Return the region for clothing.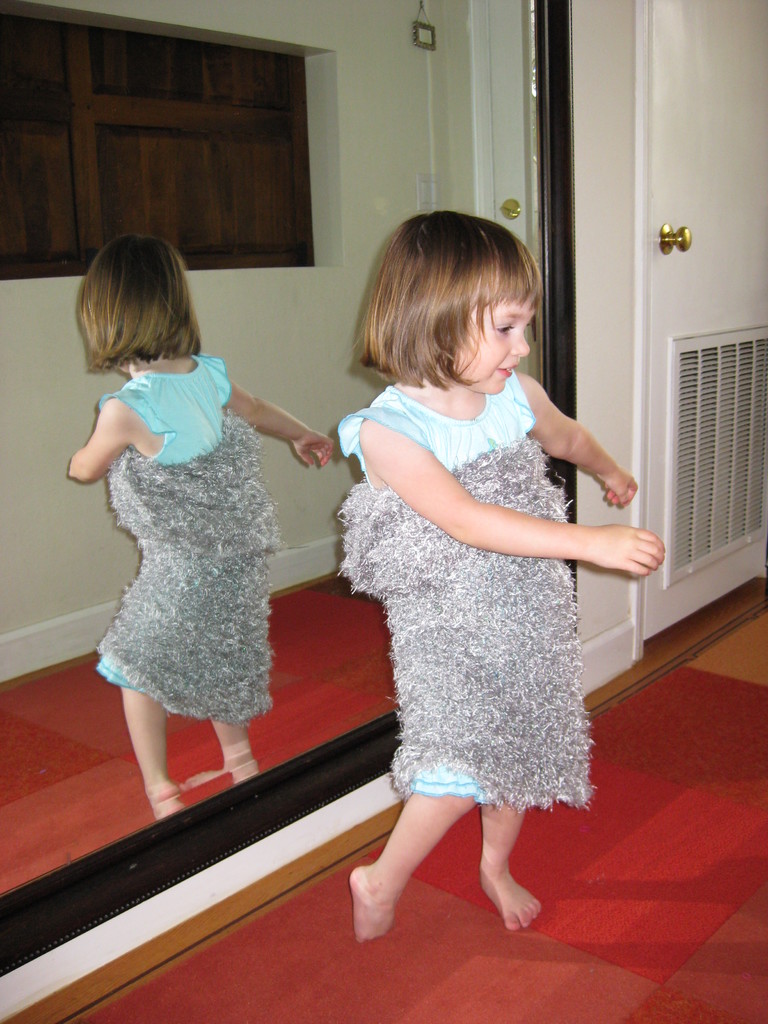
{"x1": 326, "y1": 327, "x2": 639, "y2": 825}.
